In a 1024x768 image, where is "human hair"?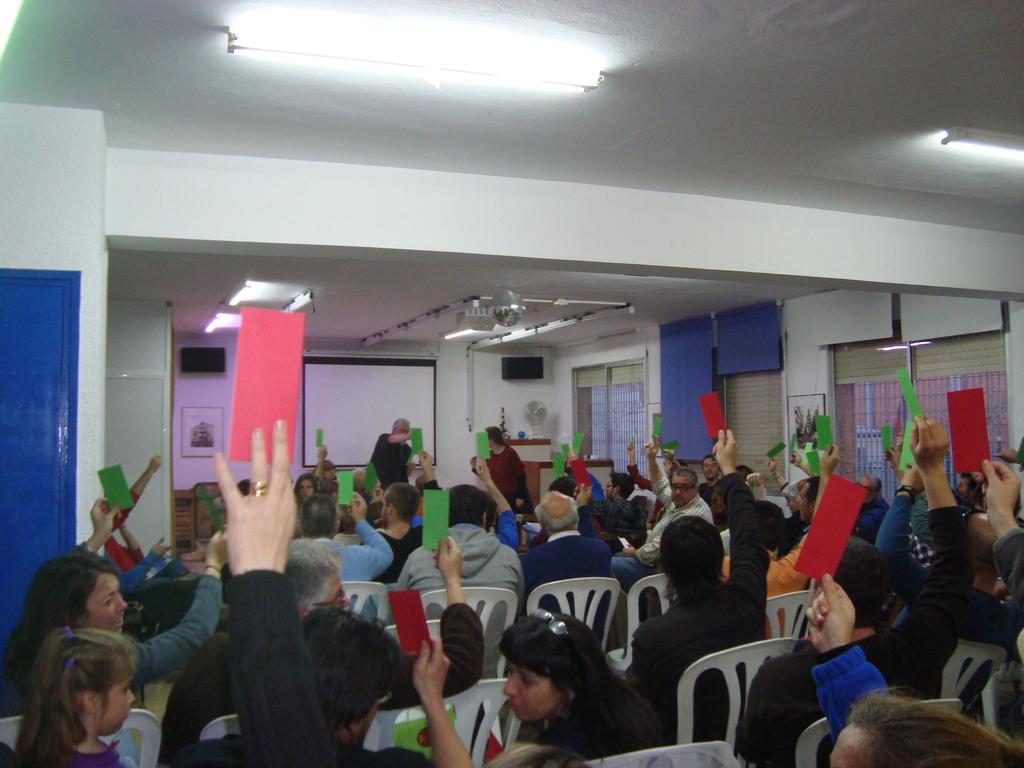
BBox(286, 536, 341, 622).
